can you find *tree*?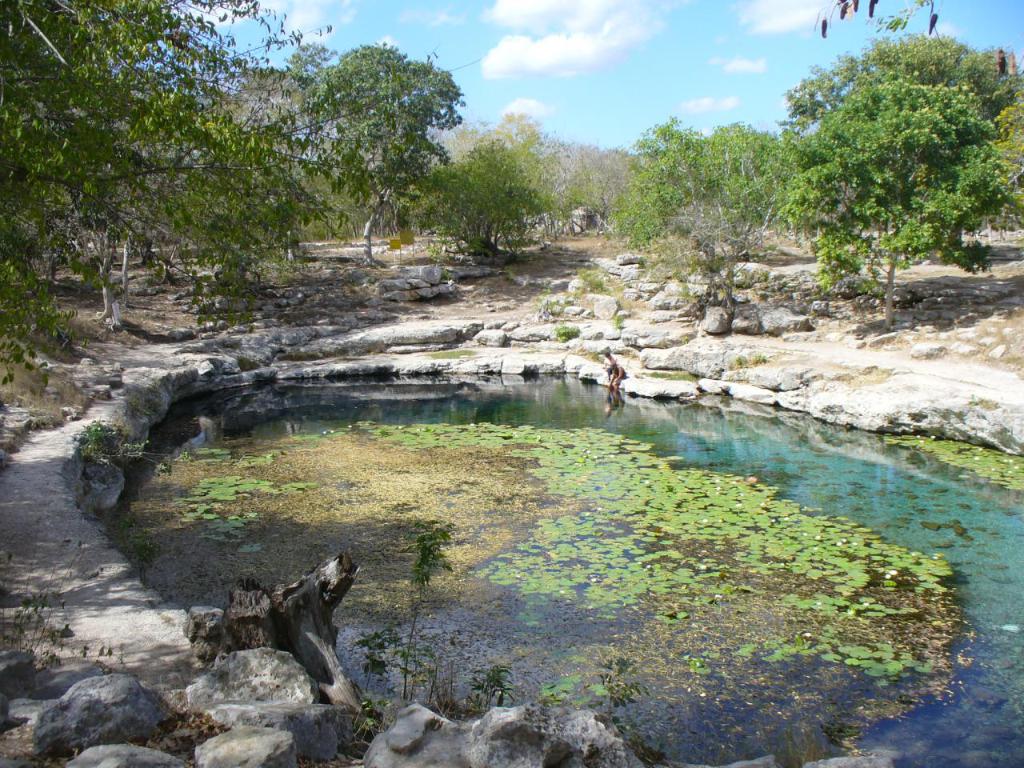
Yes, bounding box: rect(318, 42, 488, 219).
